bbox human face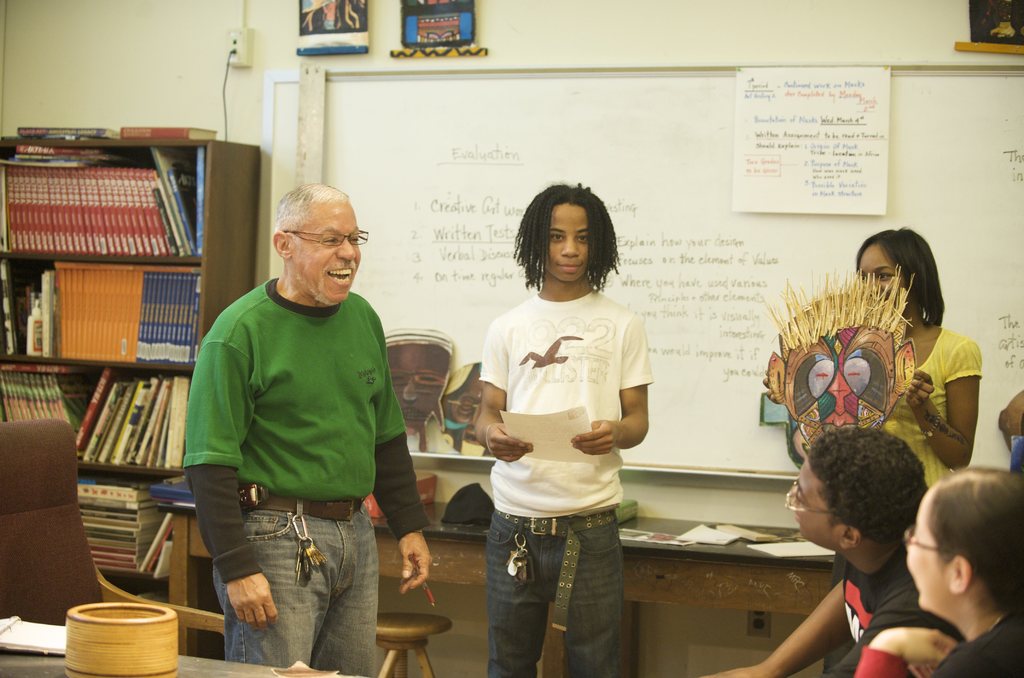
bbox=[543, 201, 594, 283]
